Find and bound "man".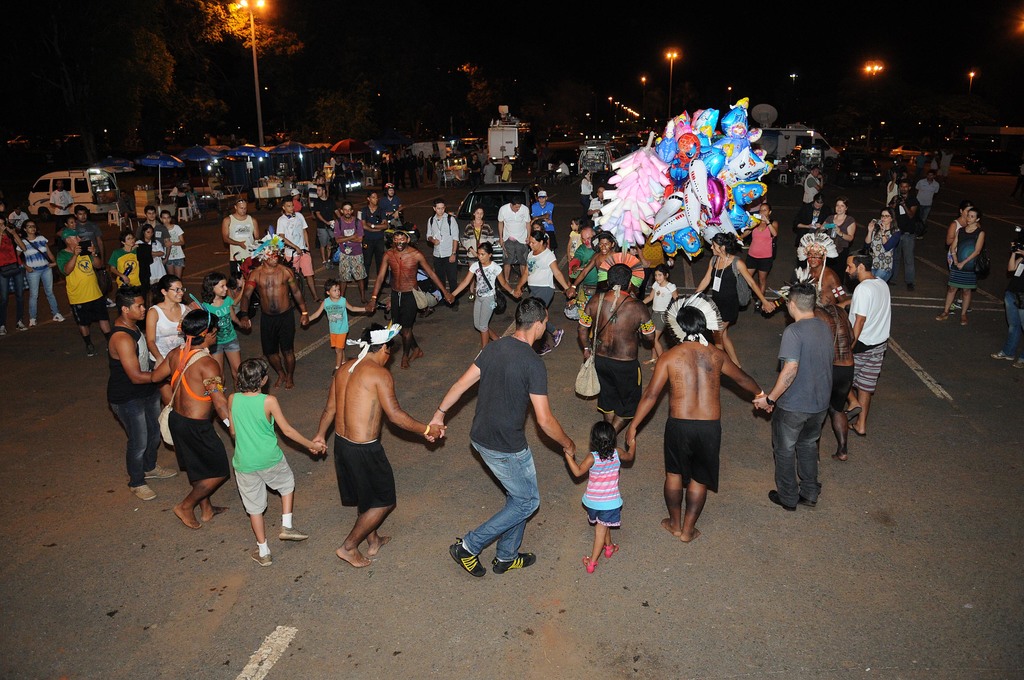
Bound: l=0, t=212, r=29, b=336.
